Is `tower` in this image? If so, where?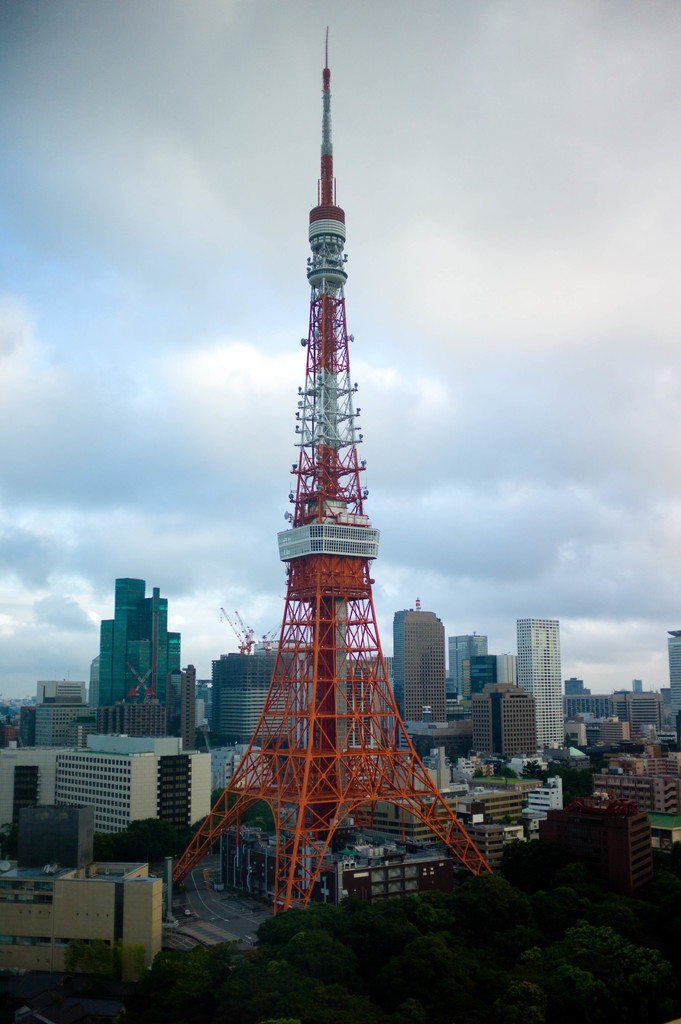
Yes, at select_region(156, 72, 506, 928).
